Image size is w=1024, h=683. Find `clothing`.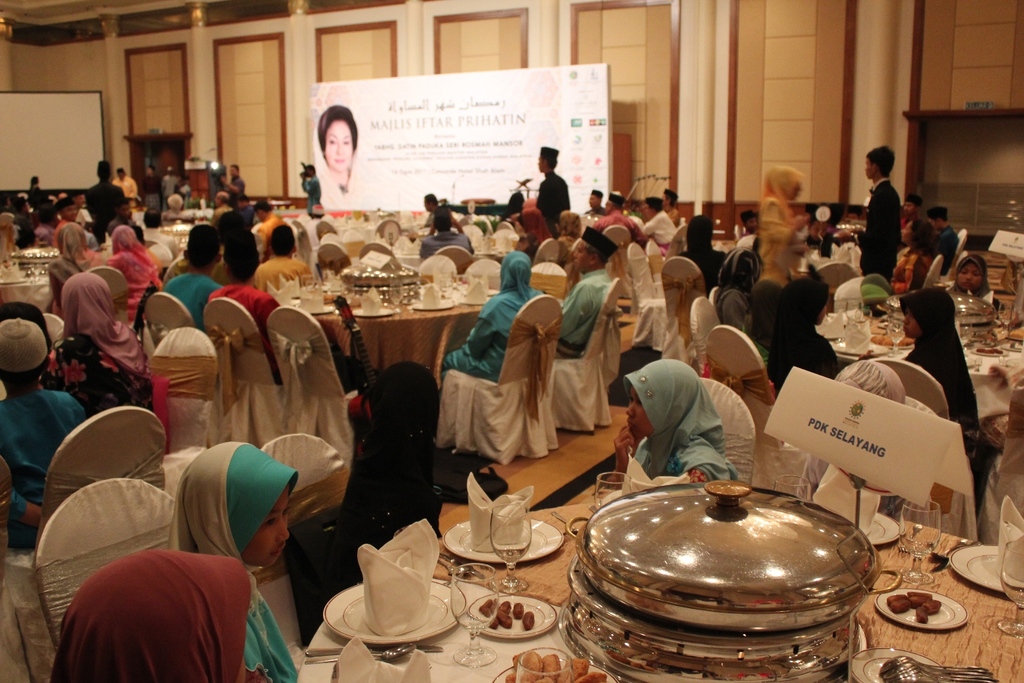
crop(674, 249, 727, 295).
